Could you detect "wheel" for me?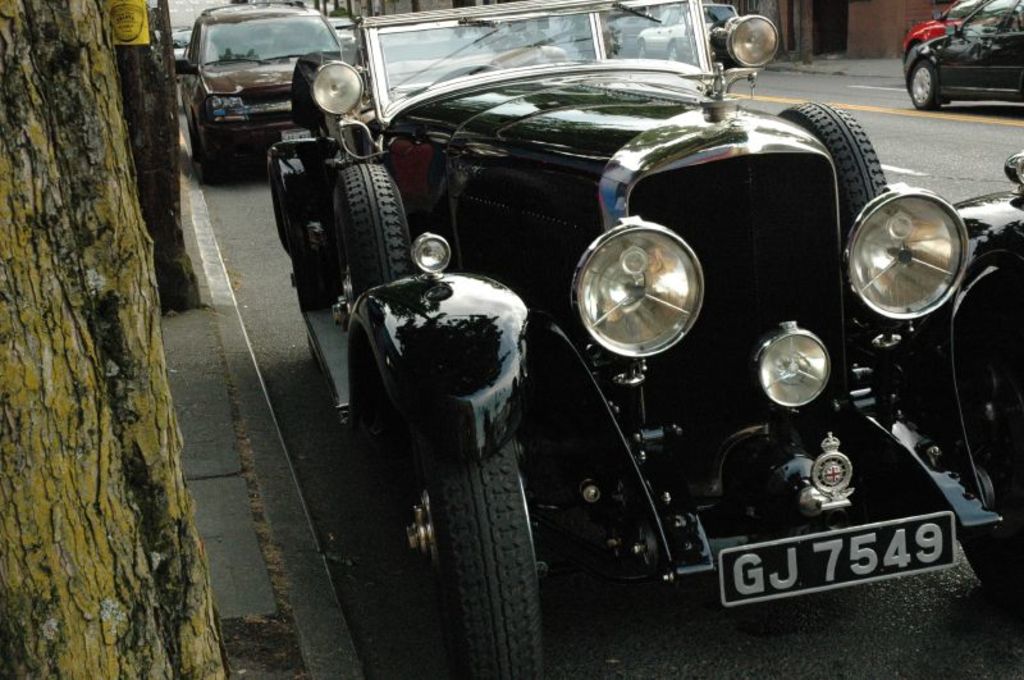
Detection result: [left=430, top=64, right=504, bottom=85].
